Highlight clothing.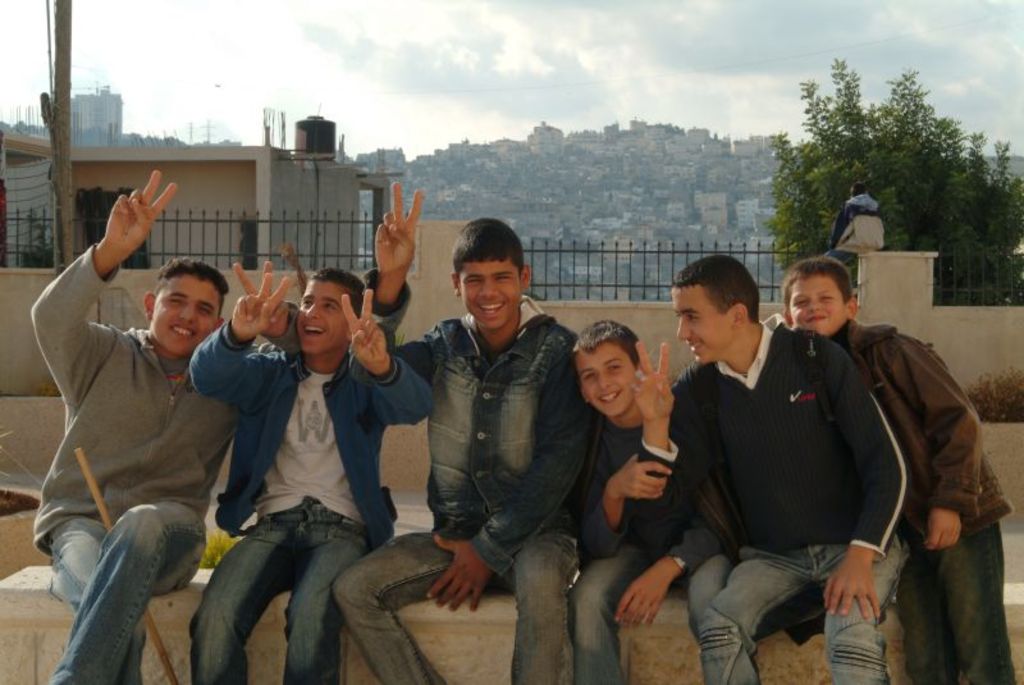
Highlighted region: region(888, 512, 1021, 684).
